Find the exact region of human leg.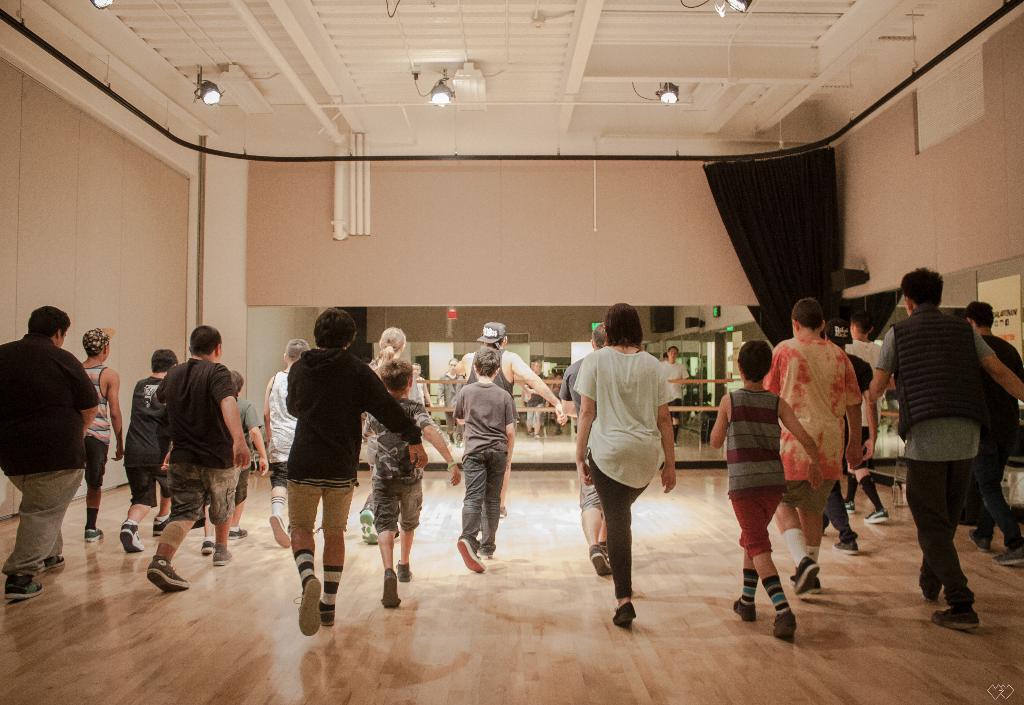
Exact region: <box>114,452,154,546</box>.
